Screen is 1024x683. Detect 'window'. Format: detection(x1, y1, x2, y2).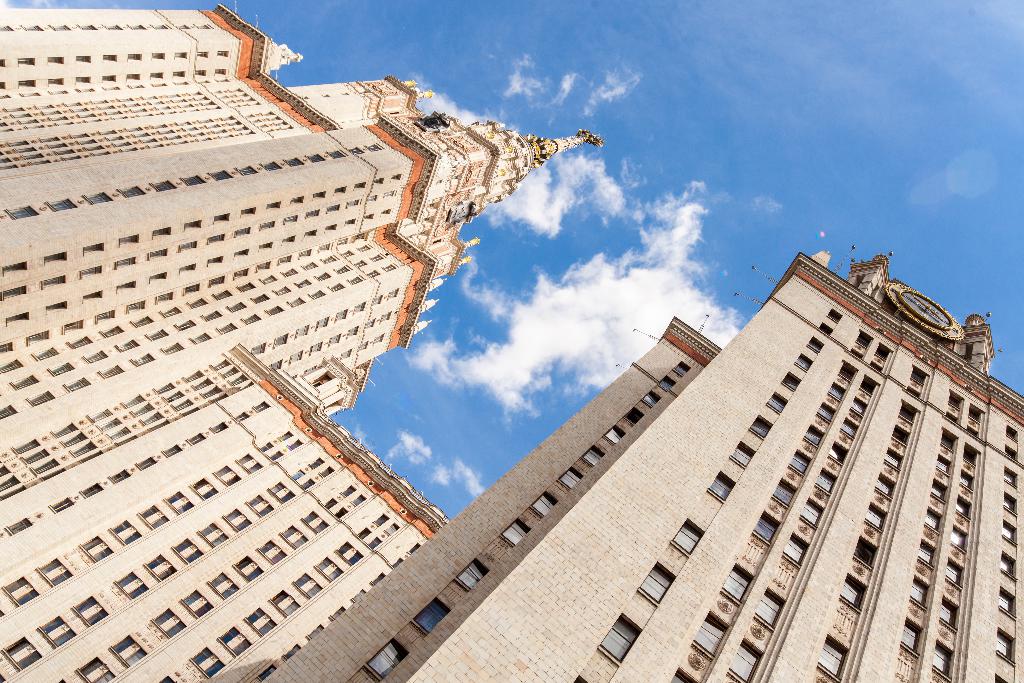
detection(152, 609, 185, 636).
